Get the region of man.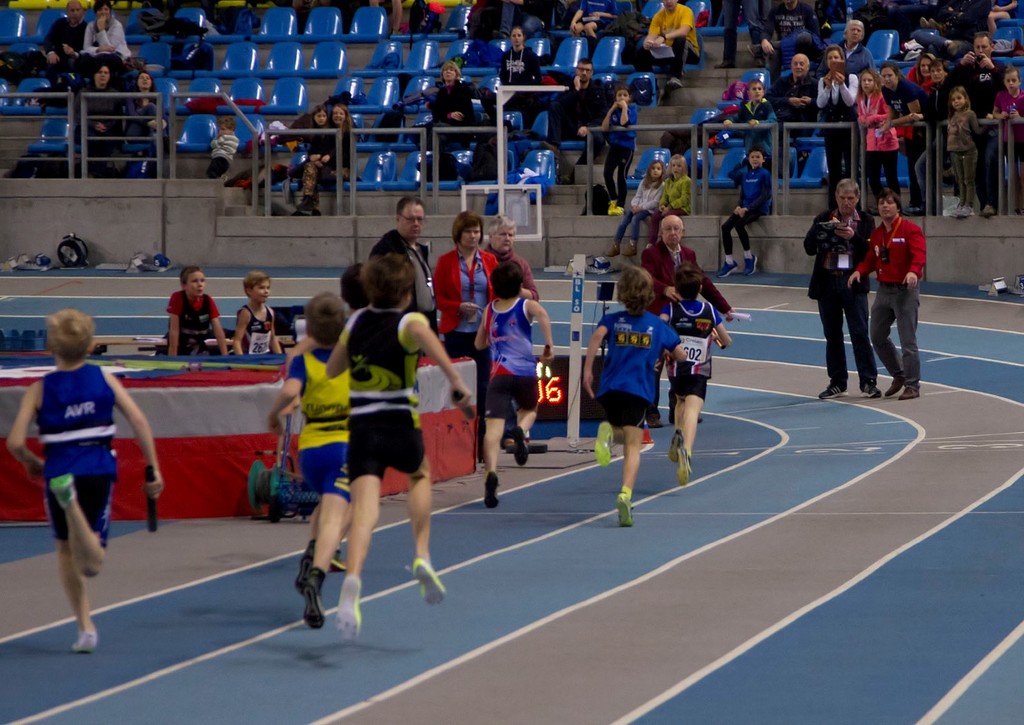
region(640, 0, 696, 86).
